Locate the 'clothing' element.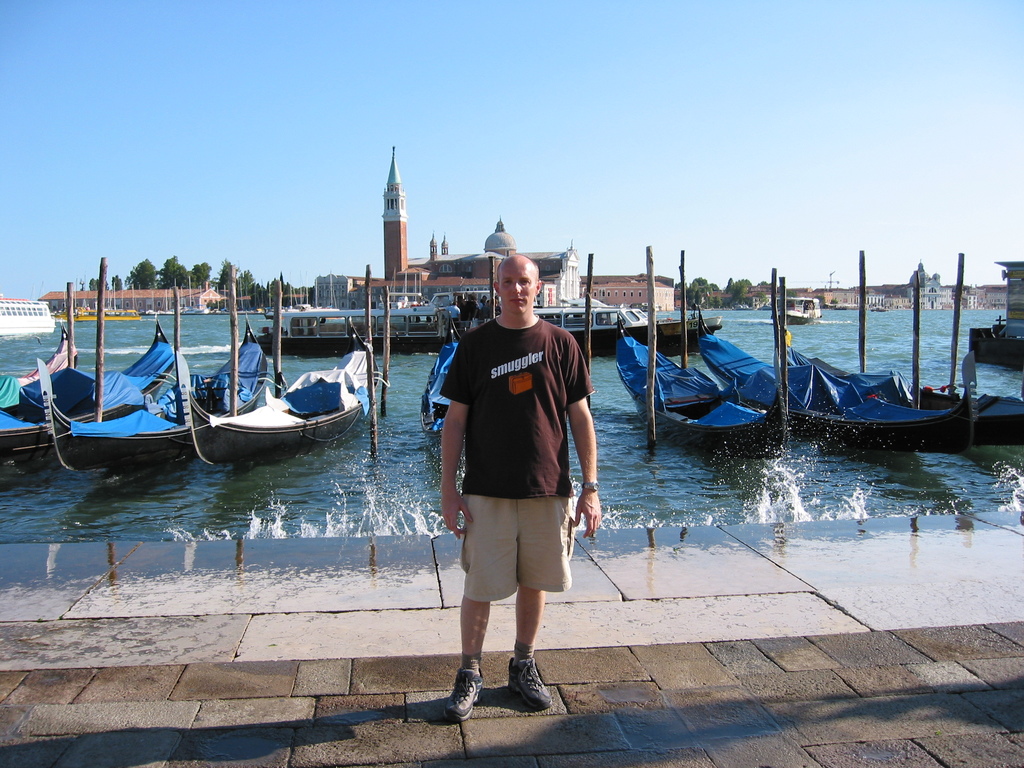
Element bbox: (436, 310, 598, 602).
